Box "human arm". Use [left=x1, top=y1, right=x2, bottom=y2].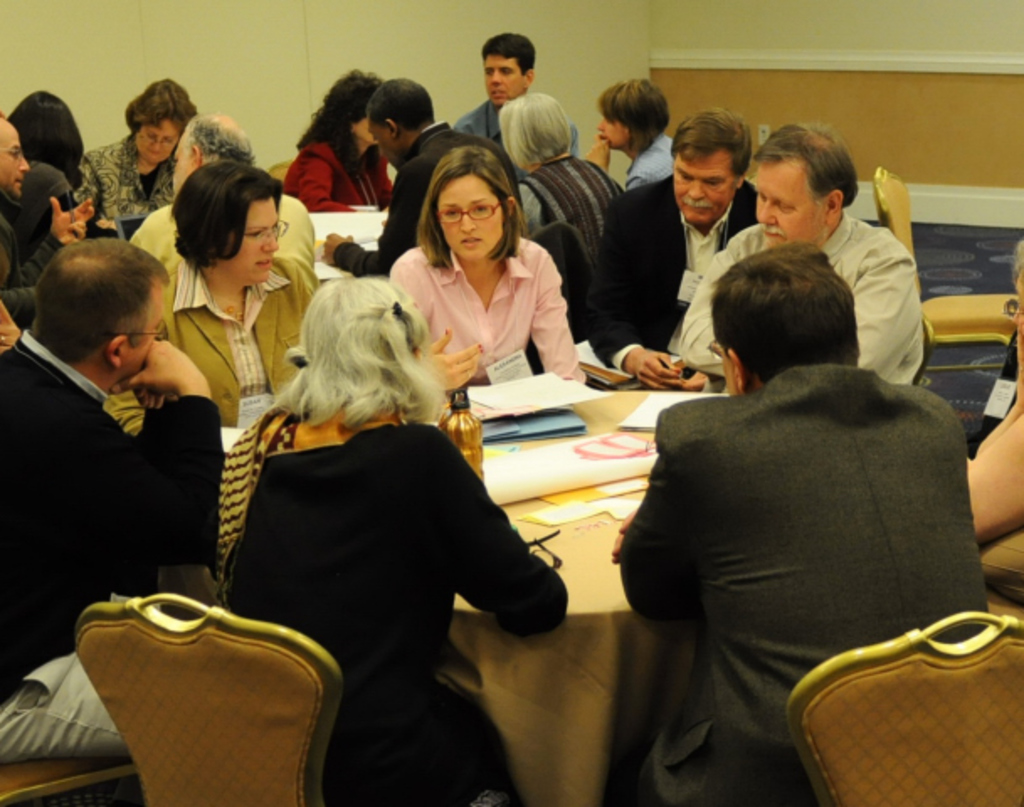
[left=400, top=245, right=489, bottom=397].
